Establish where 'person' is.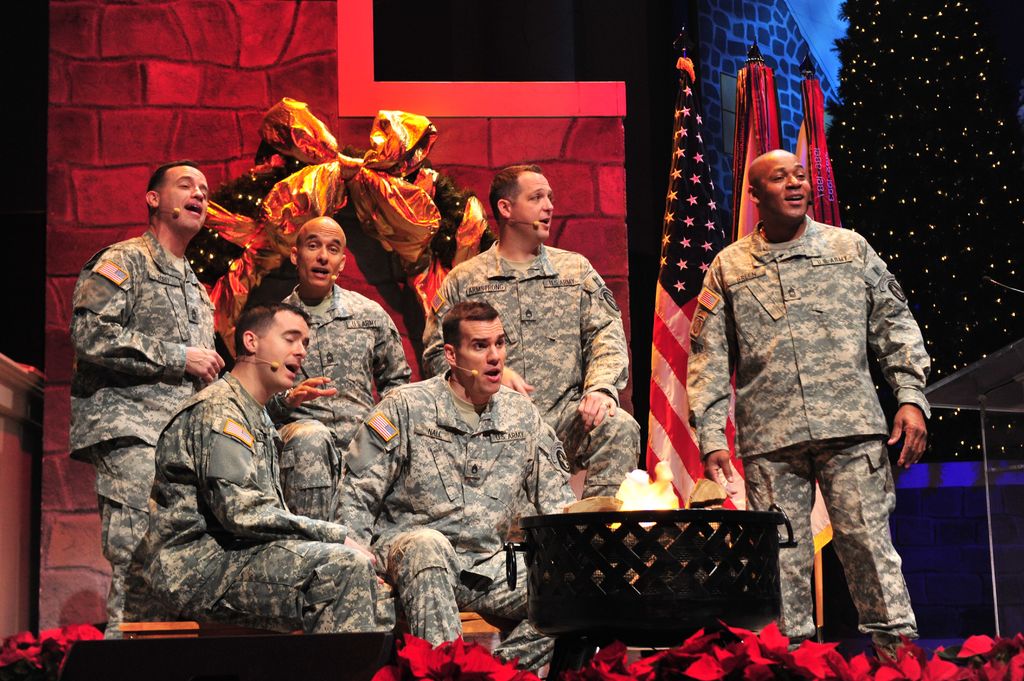
Established at box=[69, 157, 224, 638].
